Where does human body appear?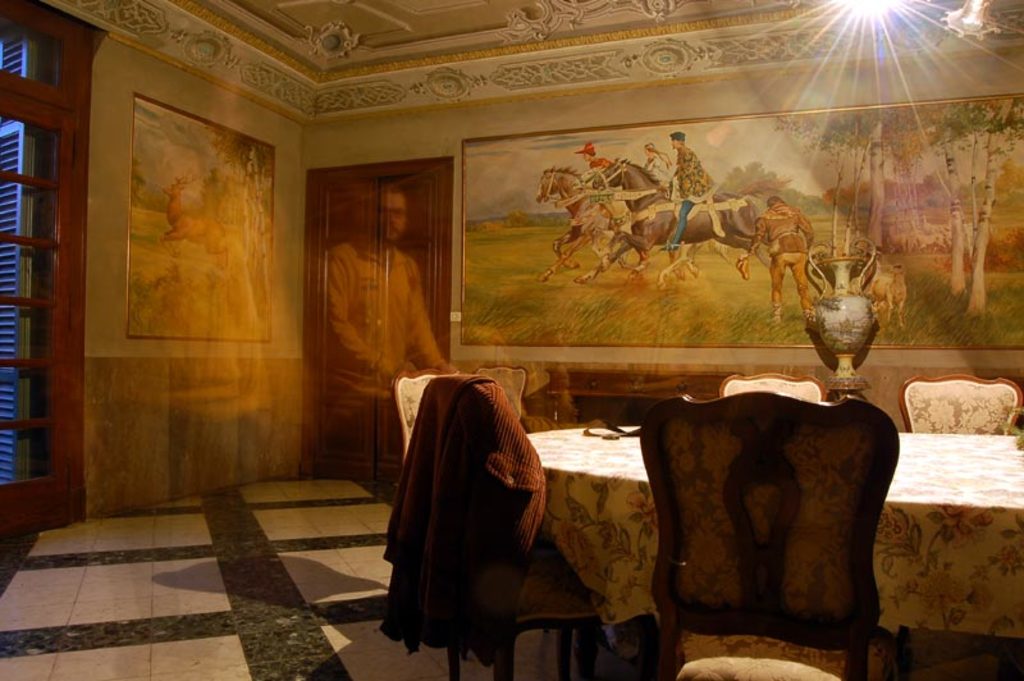
Appears at 321/184/457/416.
